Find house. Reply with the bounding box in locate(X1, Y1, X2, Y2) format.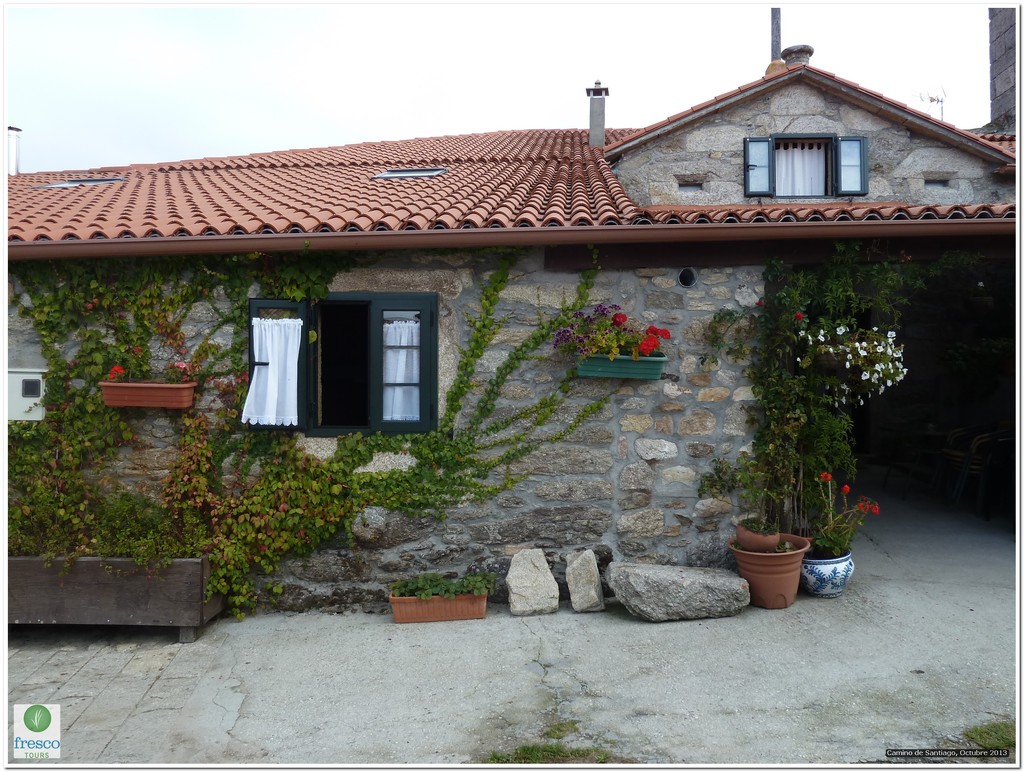
locate(42, 38, 993, 590).
